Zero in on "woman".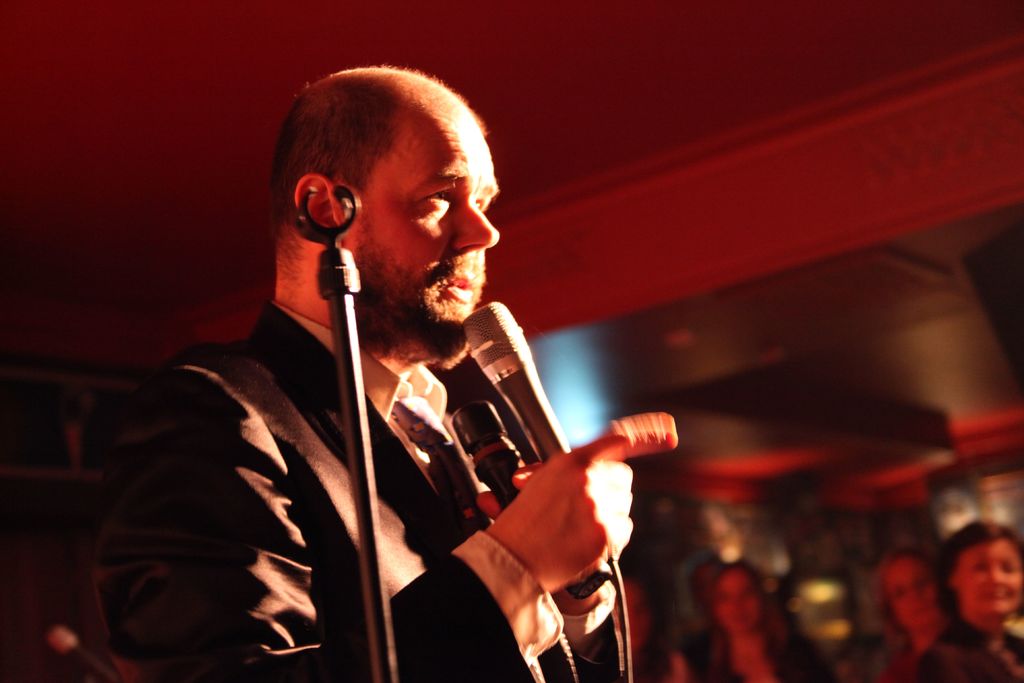
Zeroed in: box=[913, 522, 1023, 682].
